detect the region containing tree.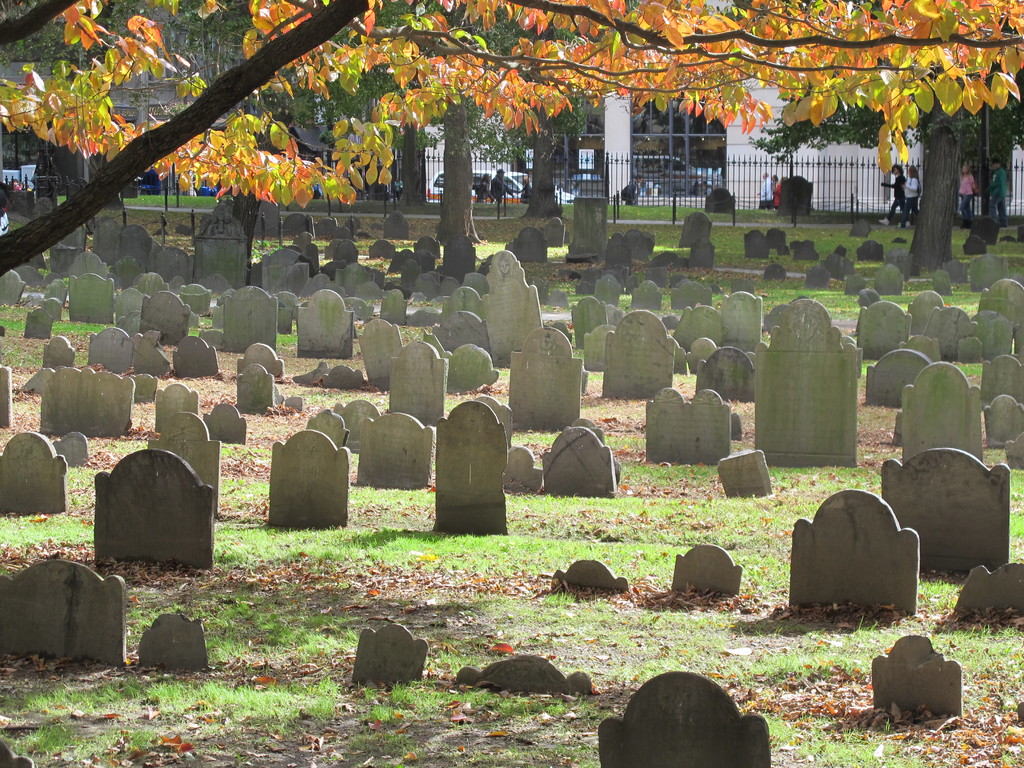
<region>0, 0, 1023, 303</region>.
